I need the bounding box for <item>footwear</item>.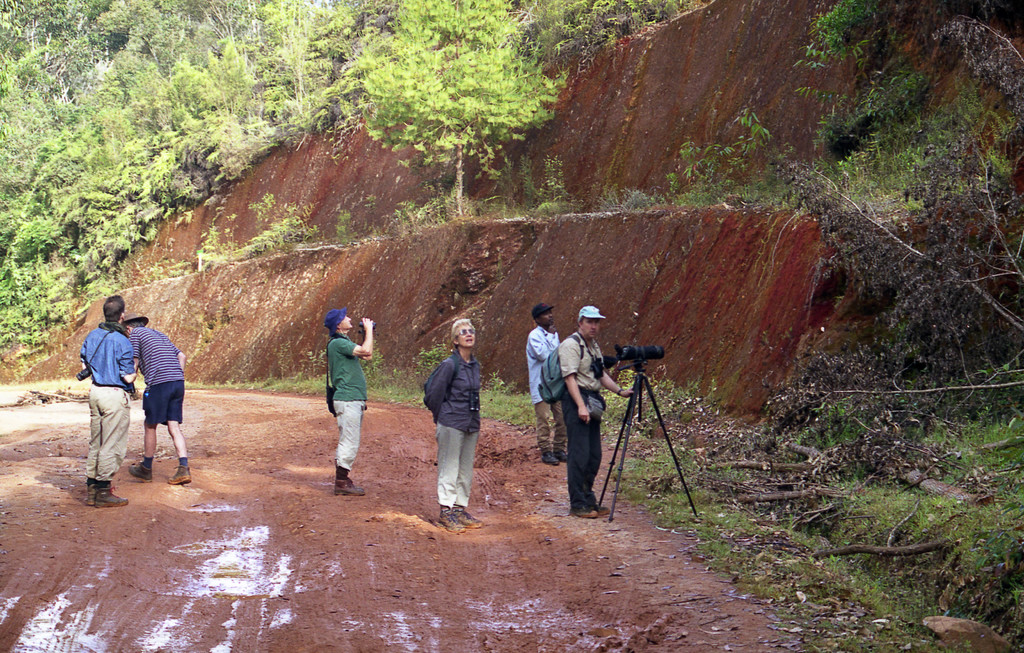
Here it is: bbox(330, 475, 368, 499).
